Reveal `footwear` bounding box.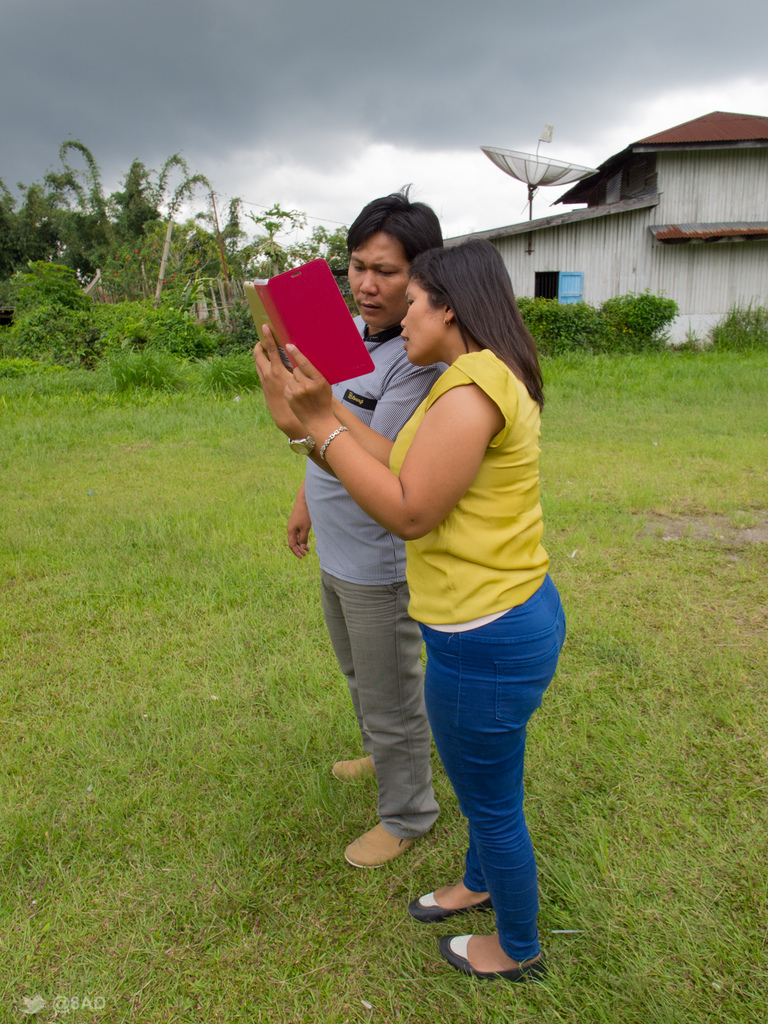
Revealed: box(331, 749, 376, 784).
